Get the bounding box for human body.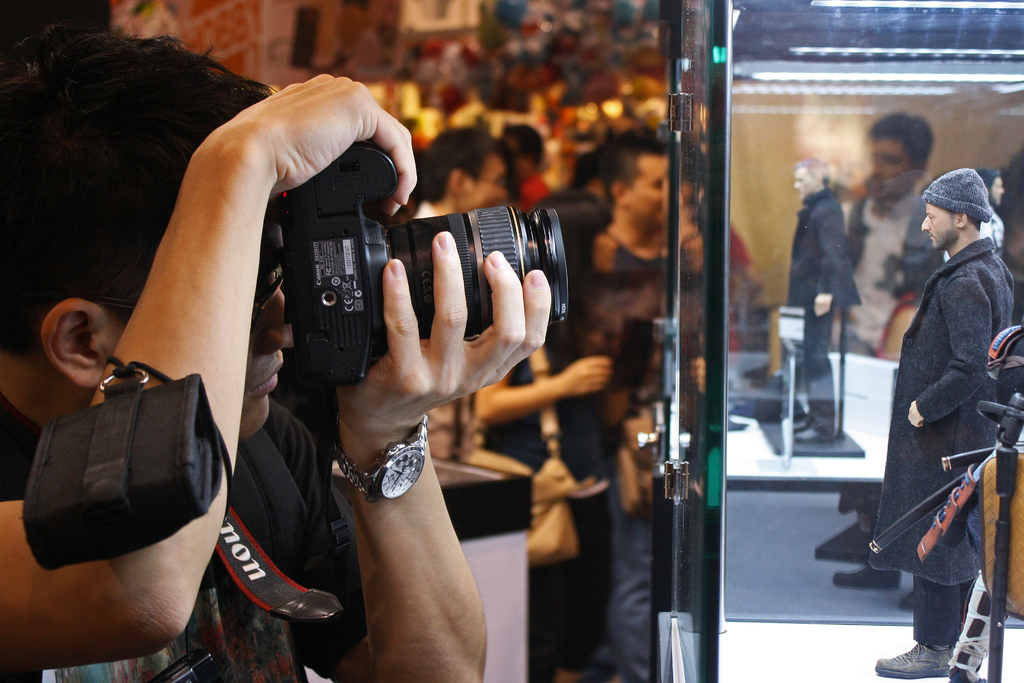
{"x1": 0, "y1": 65, "x2": 556, "y2": 682}.
